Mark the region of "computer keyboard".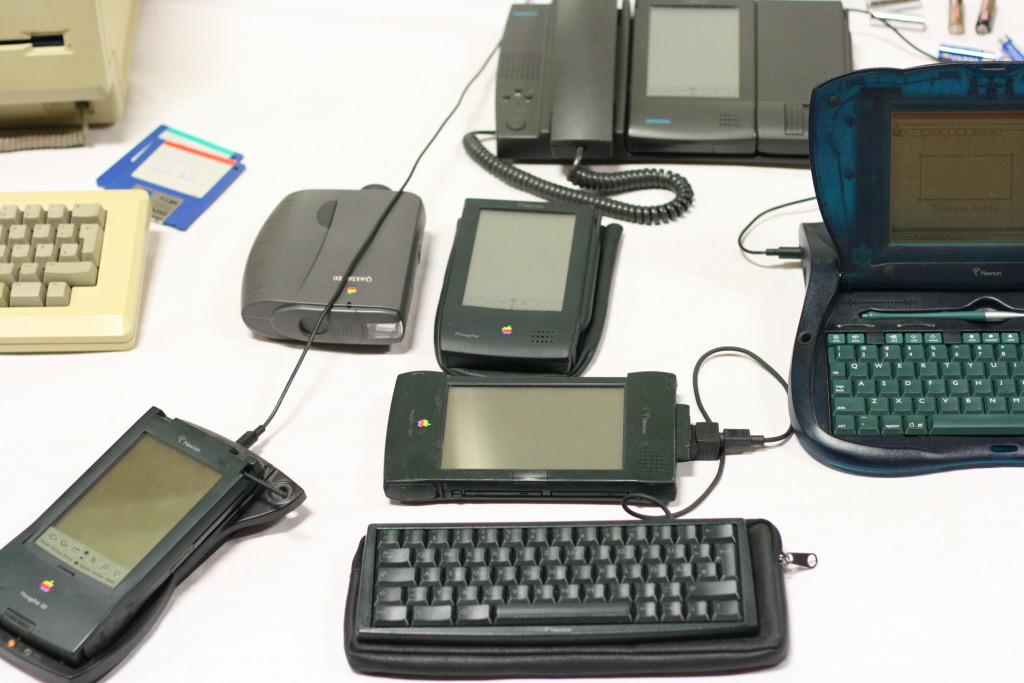
Region: BBox(1, 192, 150, 353).
